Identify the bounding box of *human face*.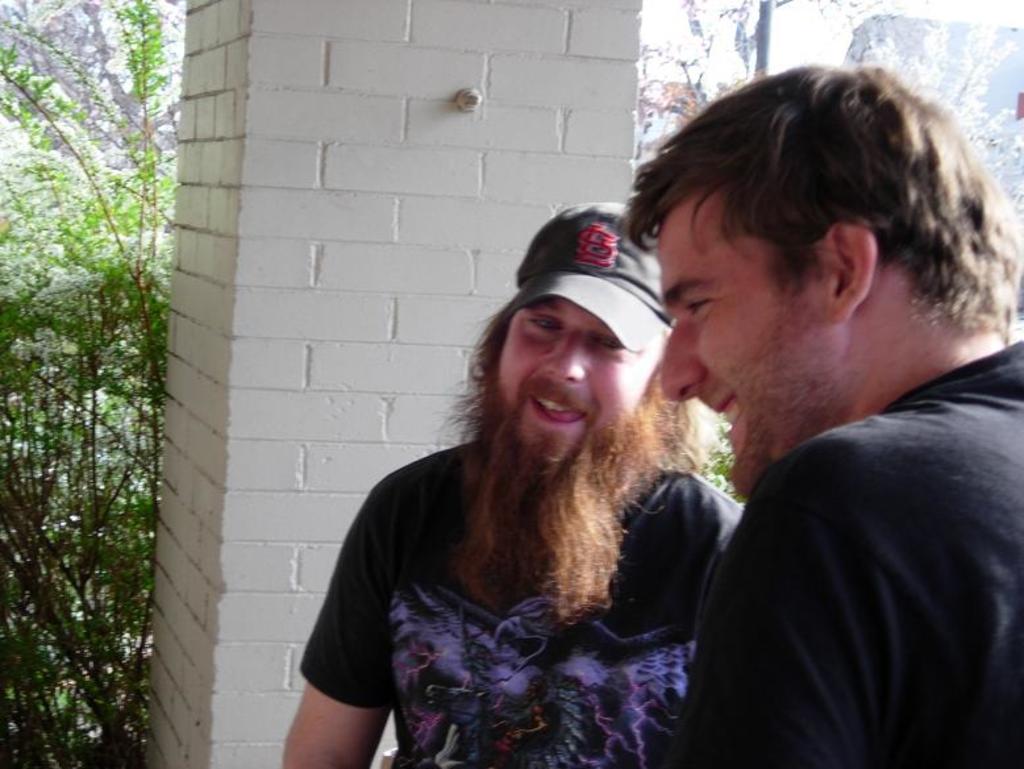
detection(498, 298, 644, 453).
